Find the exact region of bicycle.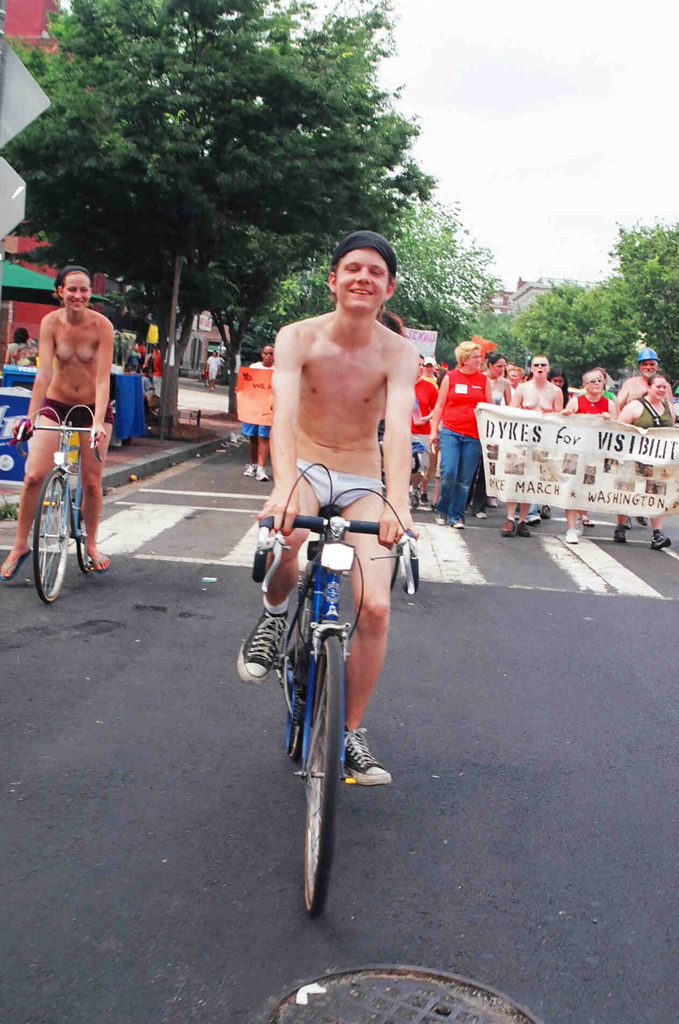
Exact region: select_region(7, 404, 105, 607).
